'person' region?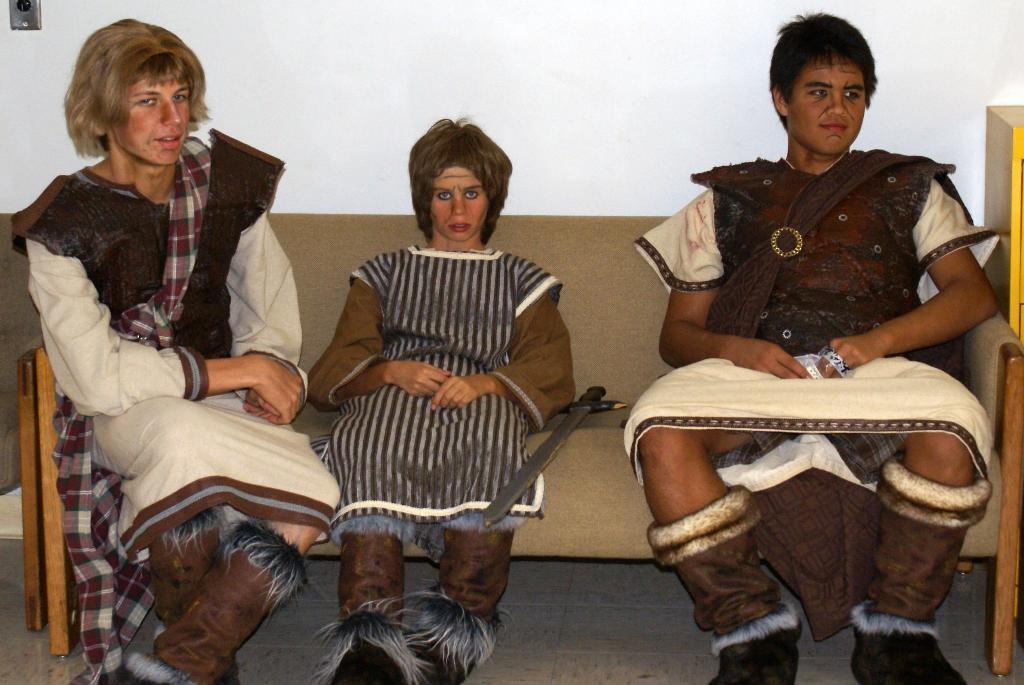
(left=27, top=26, right=291, bottom=600)
